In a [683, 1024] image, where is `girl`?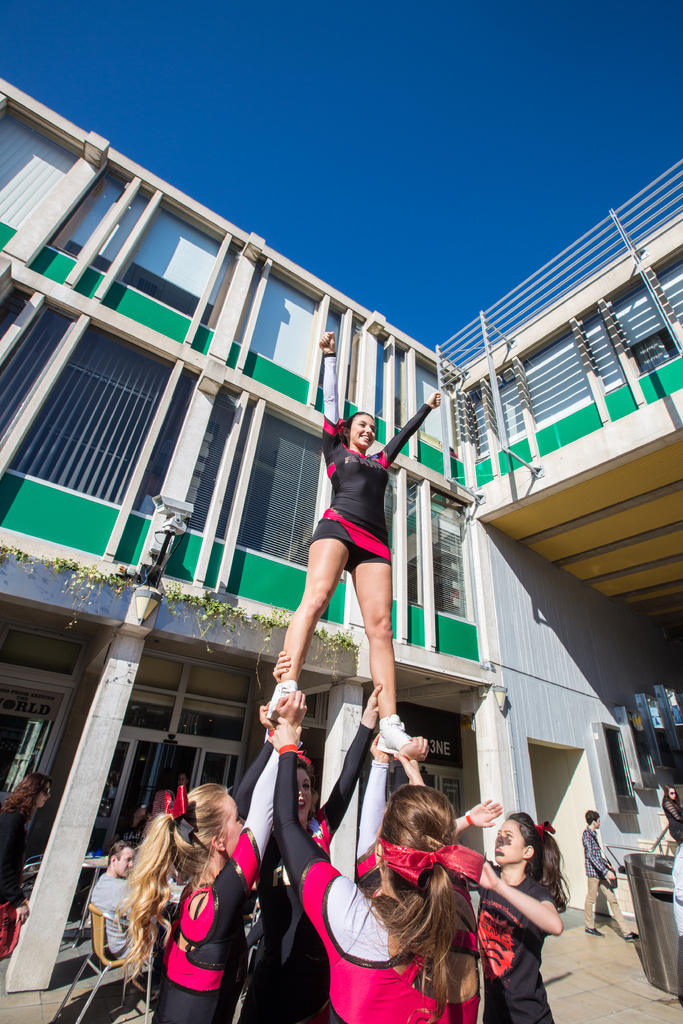
rect(232, 683, 381, 1023).
